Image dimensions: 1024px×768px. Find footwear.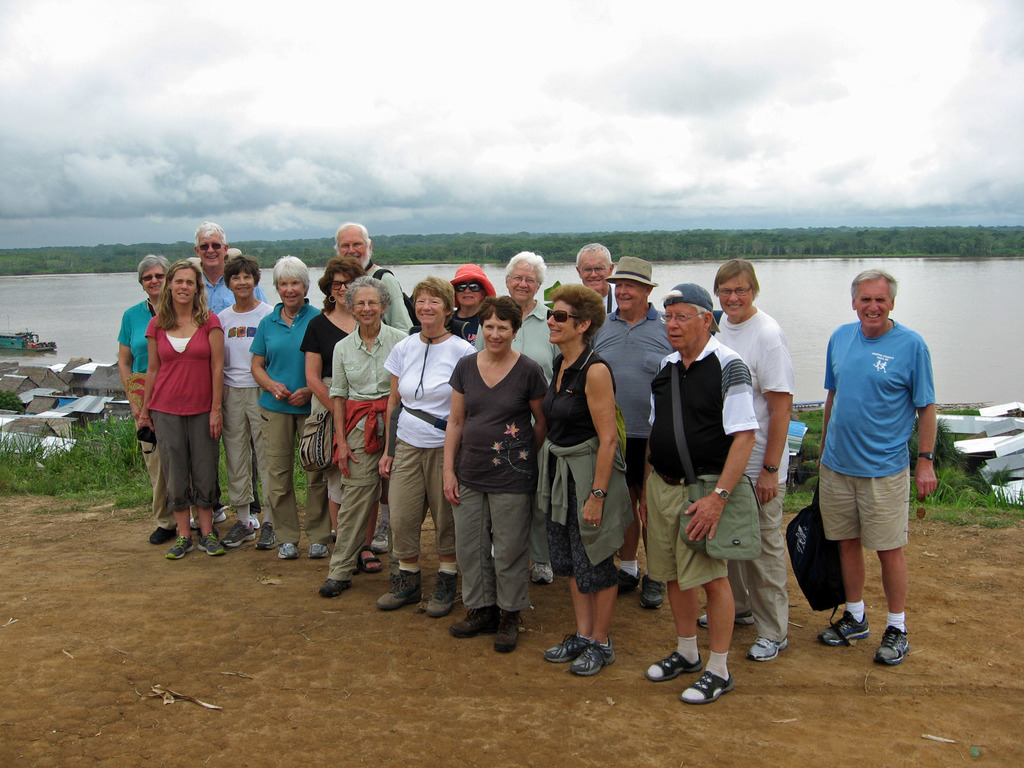
crop(308, 540, 330, 561).
